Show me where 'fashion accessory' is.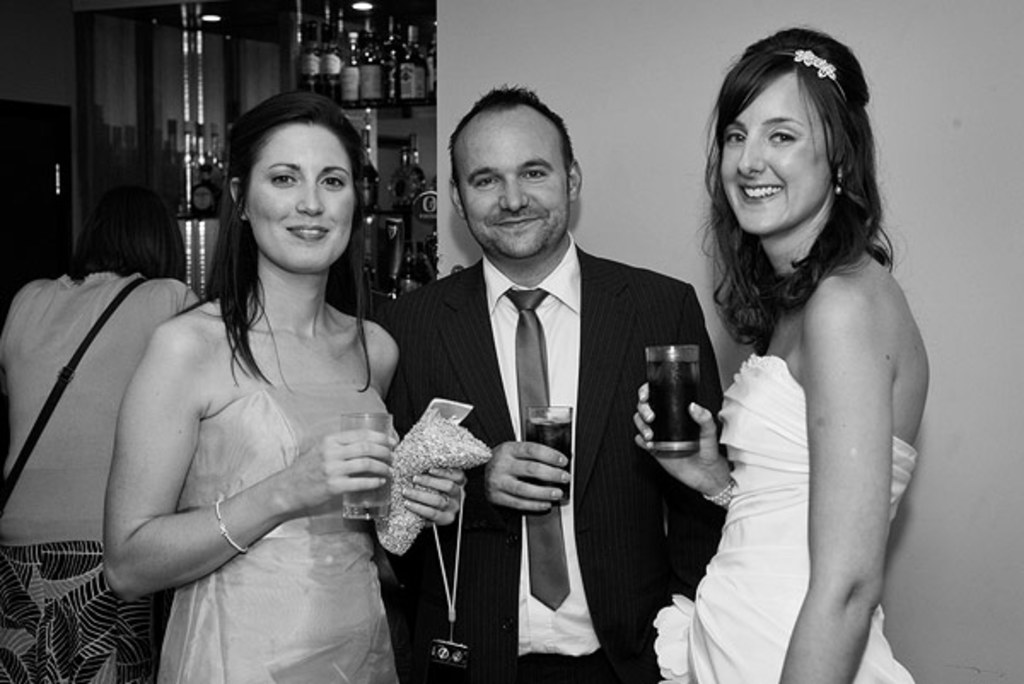
'fashion accessory' is at BBox(215, 500, 249, 554).
